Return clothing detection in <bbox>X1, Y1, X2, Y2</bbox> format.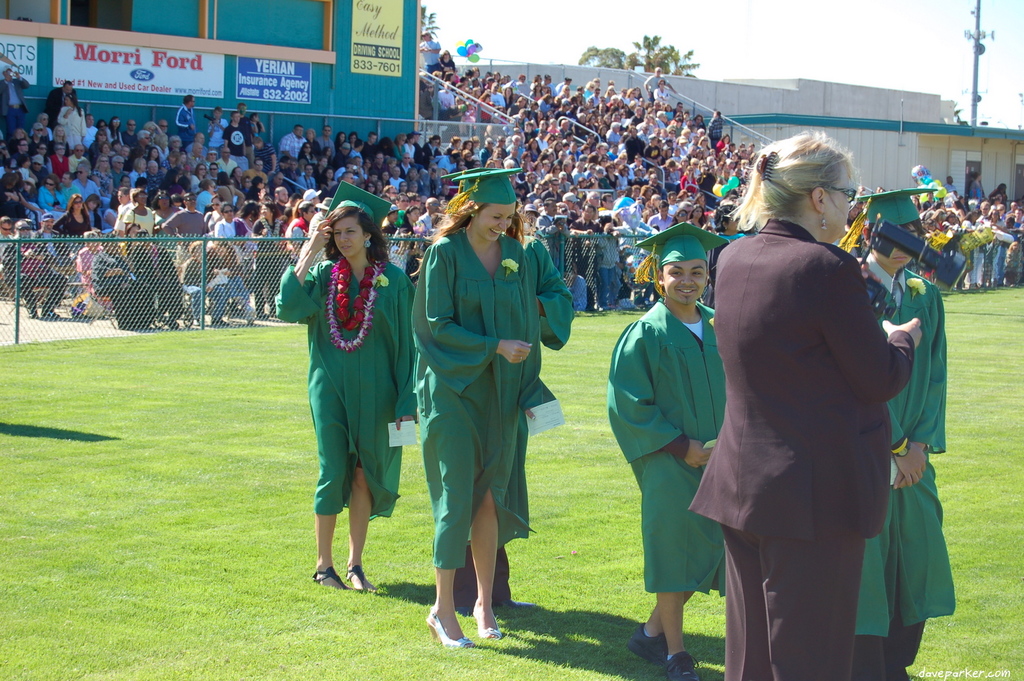
<bbox>93, 172, 110, 186</bbox>.
